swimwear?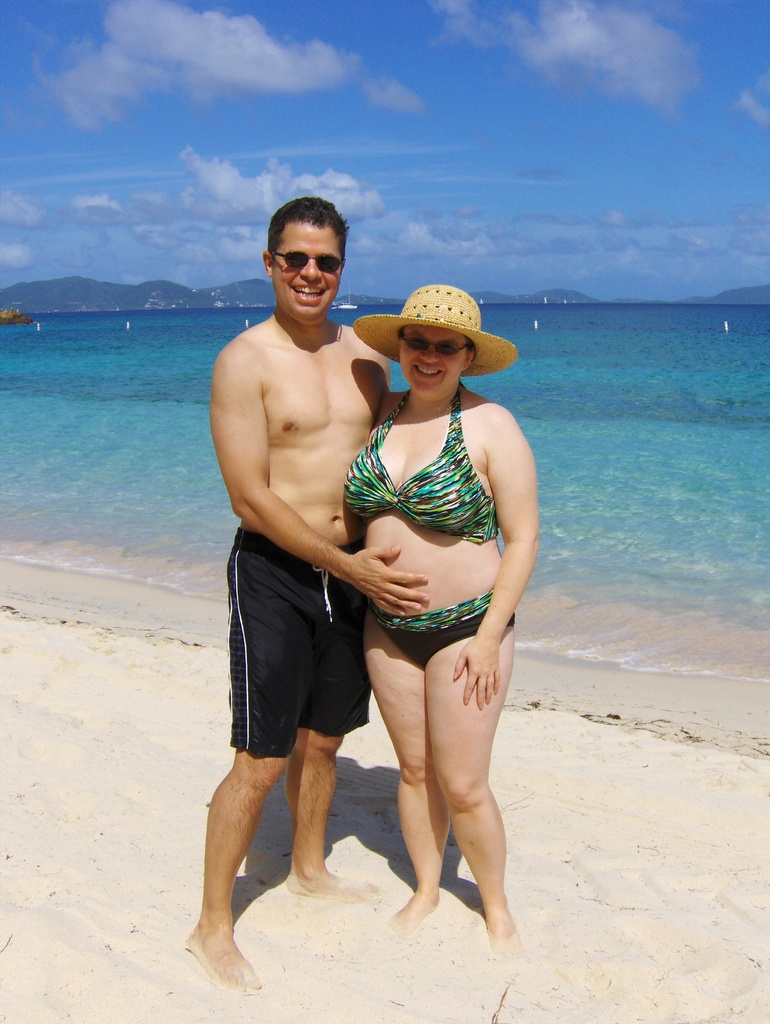
<box>337,383,504,550</box>
